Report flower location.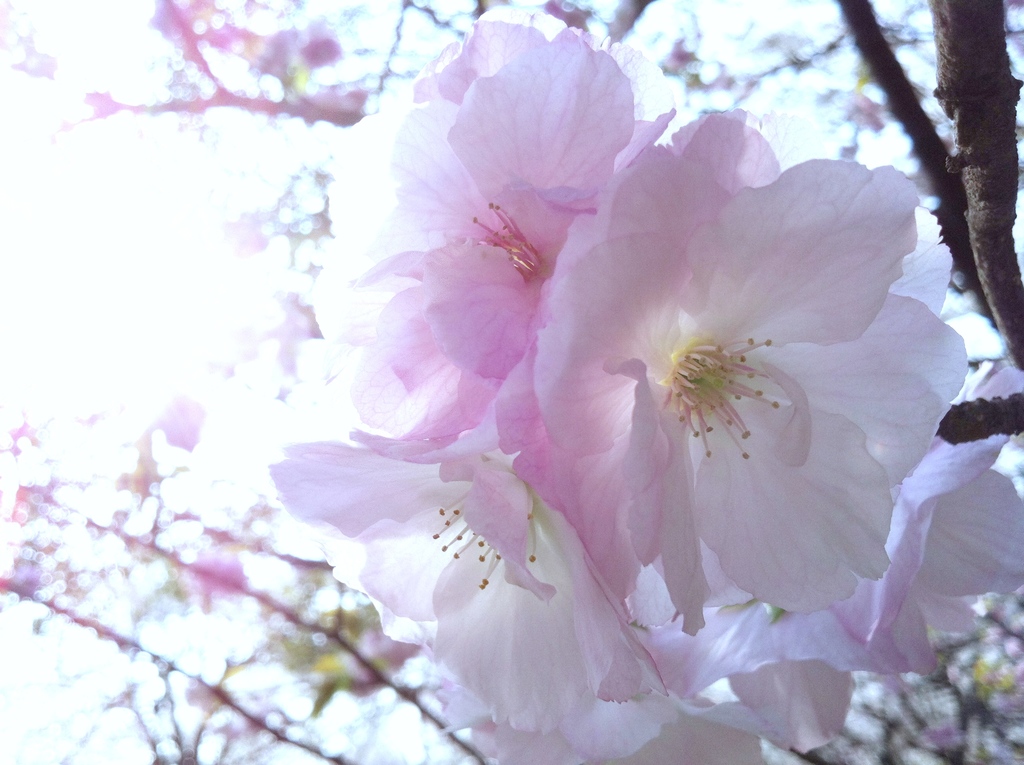
Report: bbox=[274, 428, 666, 743].
